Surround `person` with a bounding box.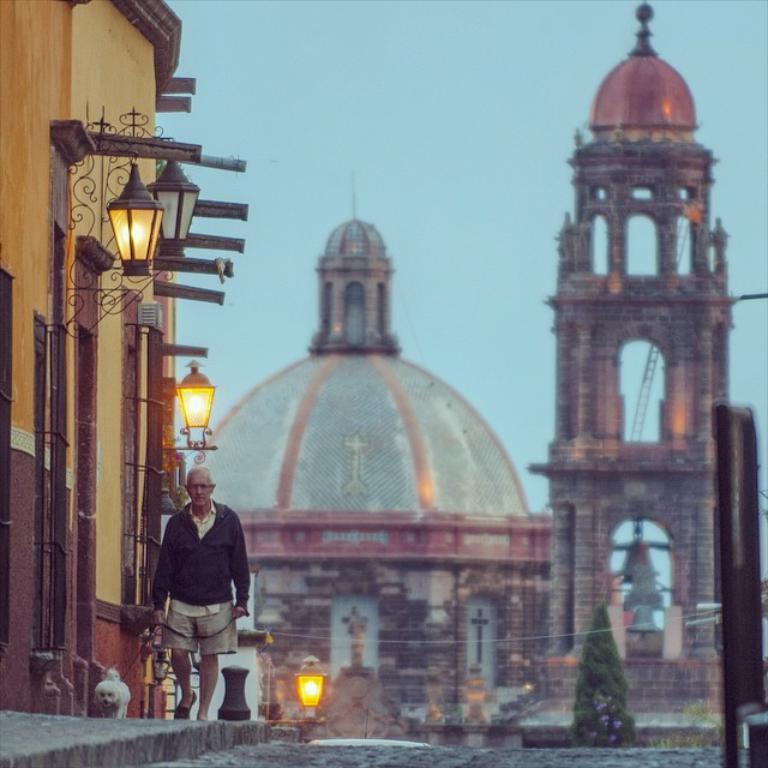
x1=155, y1=449, x2=253, y2=724.
